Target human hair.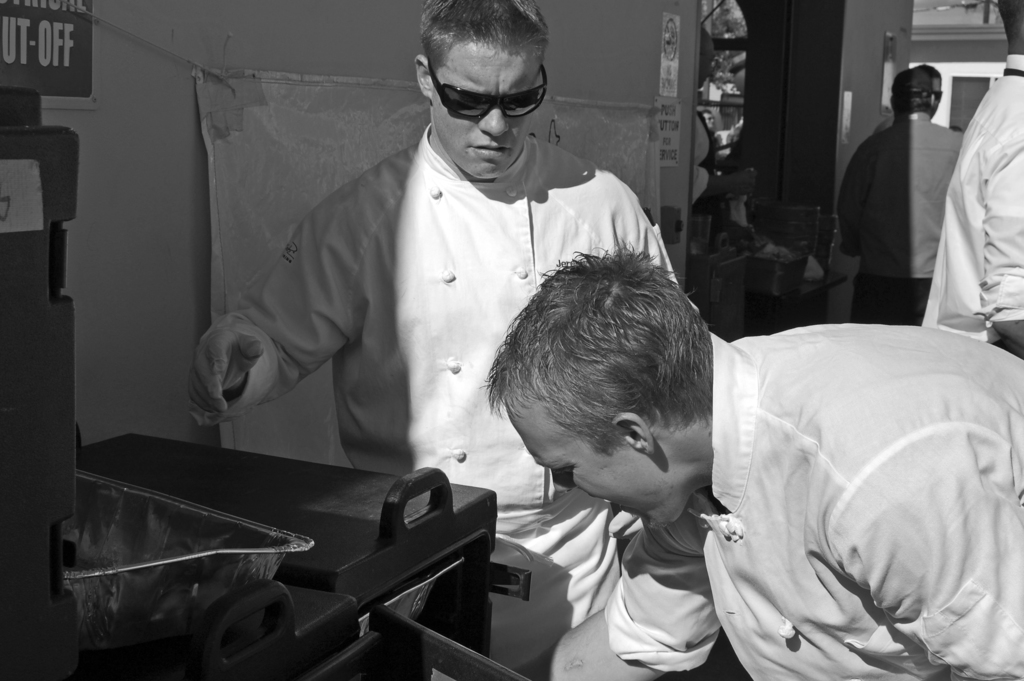
Target region: {"left": 891, "top": 87, "right": 934, "bottom": 120}.
